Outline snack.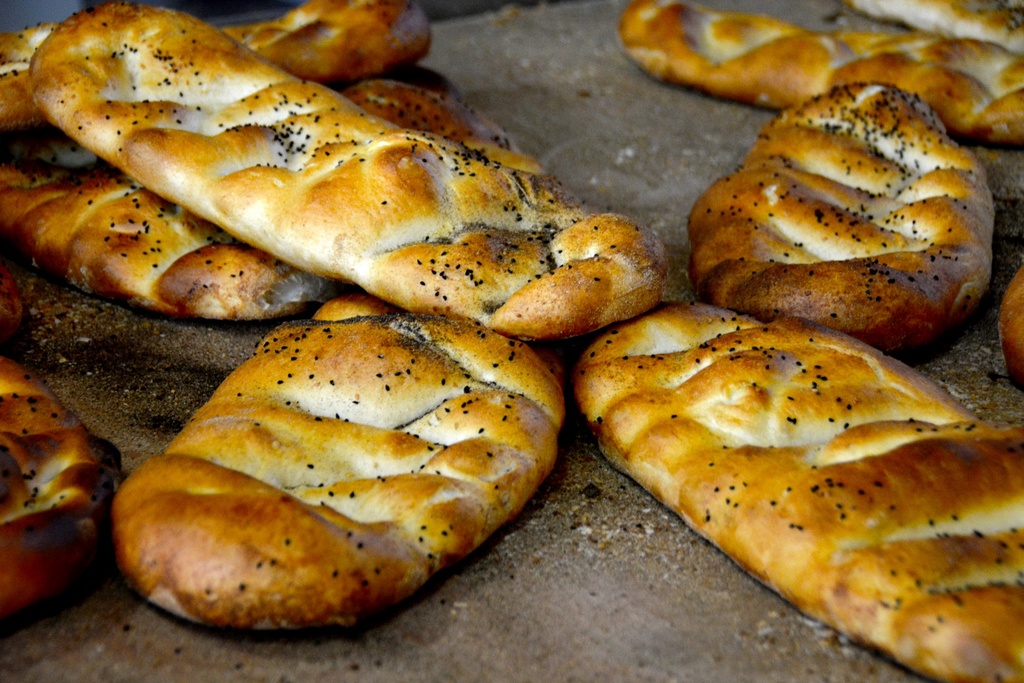
Outline: x1=330, y1=63, x2=548, y2=176.
